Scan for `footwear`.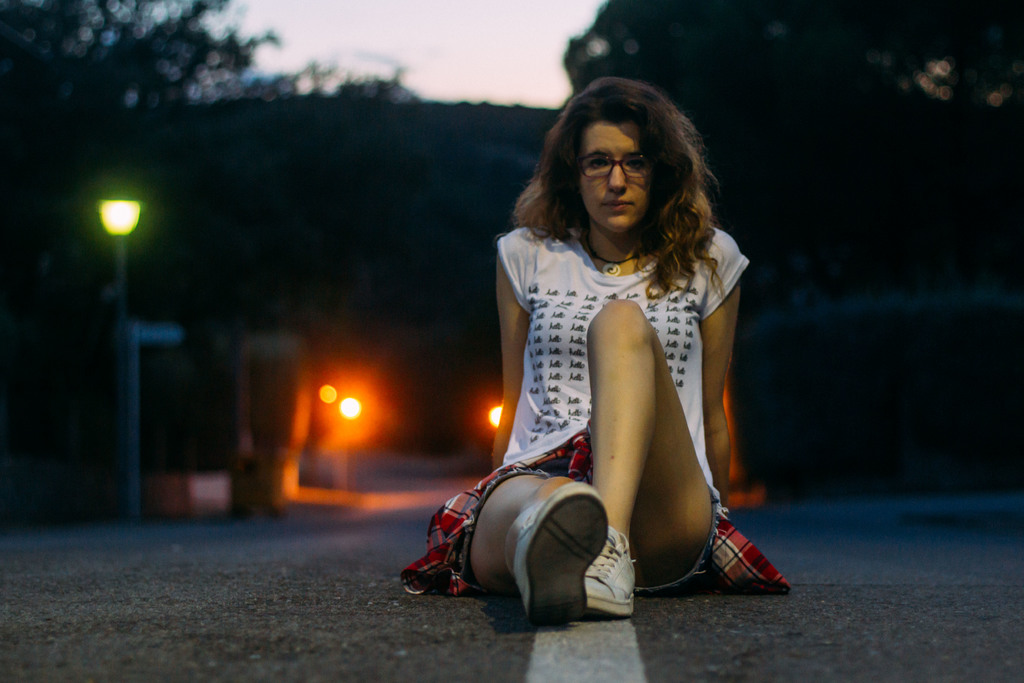
Scan result: x1=505, y1=479, x2=605, y2=624.
